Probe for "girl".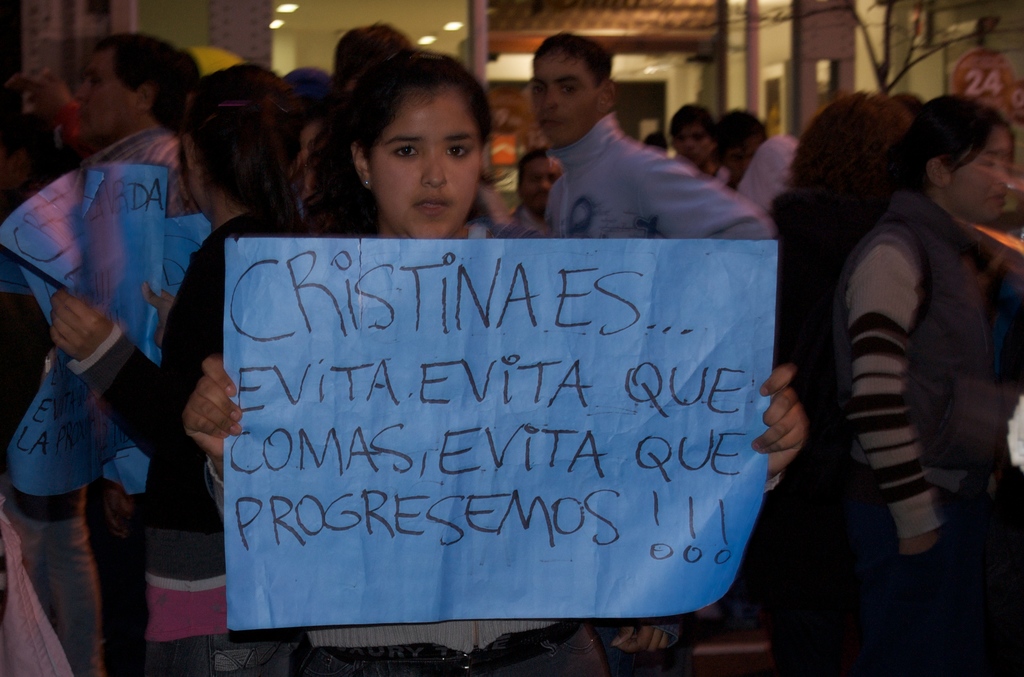
Probe result: select_region(836, 97, 1015, 676).
